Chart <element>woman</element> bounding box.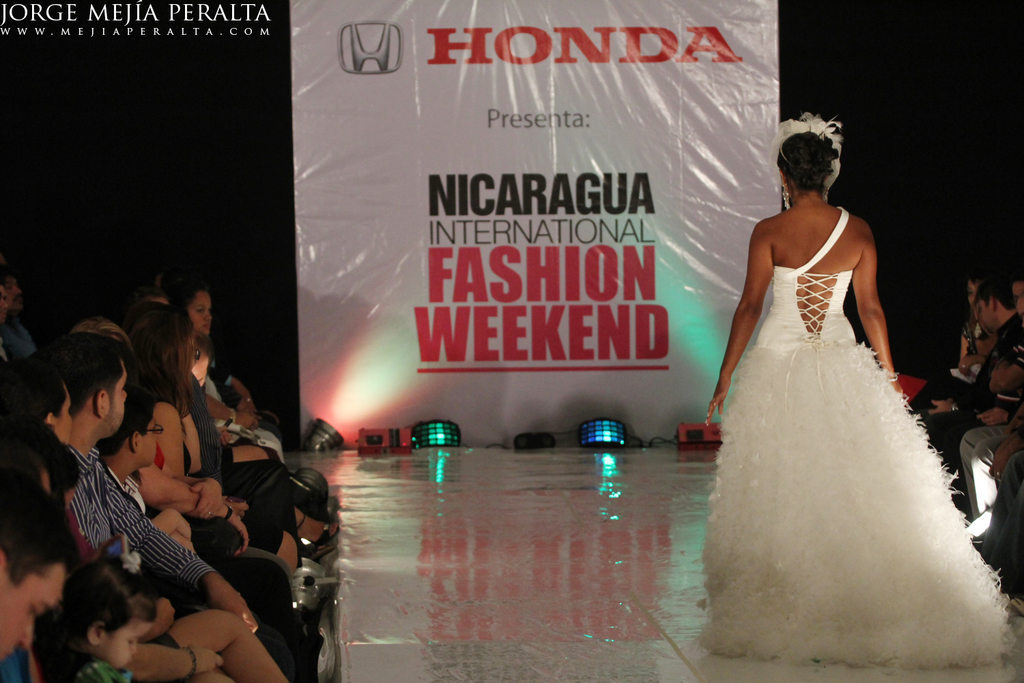
Charted: (x1=697, y1=126, x2=991, y2=643).
